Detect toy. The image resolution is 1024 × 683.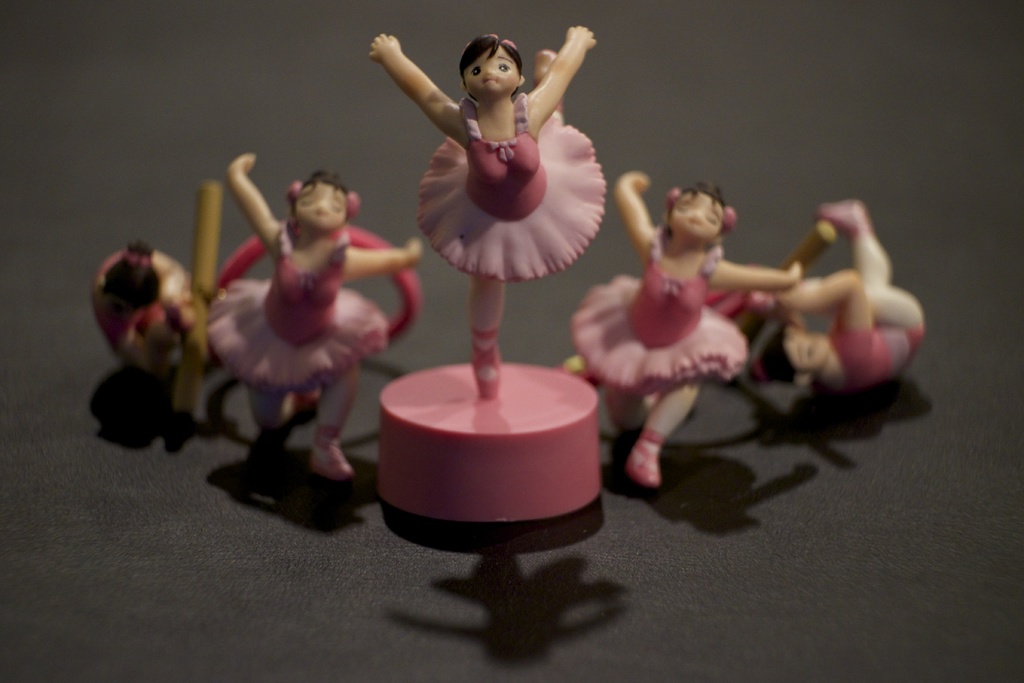
[x1=745, y1=198, x2=925, y2=388].
